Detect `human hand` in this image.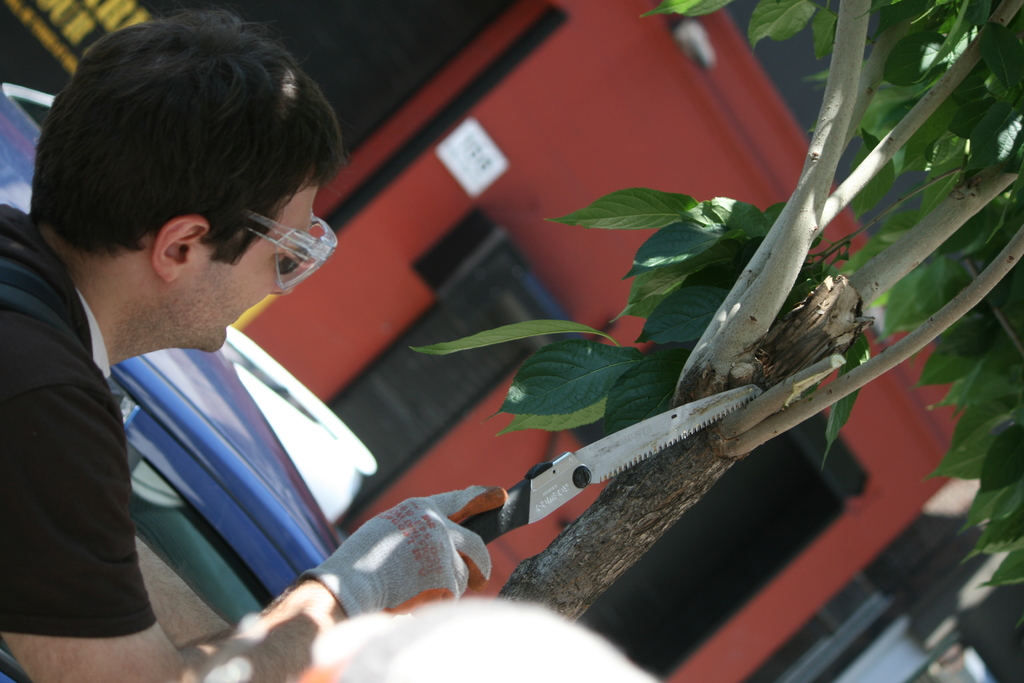
Detection: crop(272, 563, 344, 661).
